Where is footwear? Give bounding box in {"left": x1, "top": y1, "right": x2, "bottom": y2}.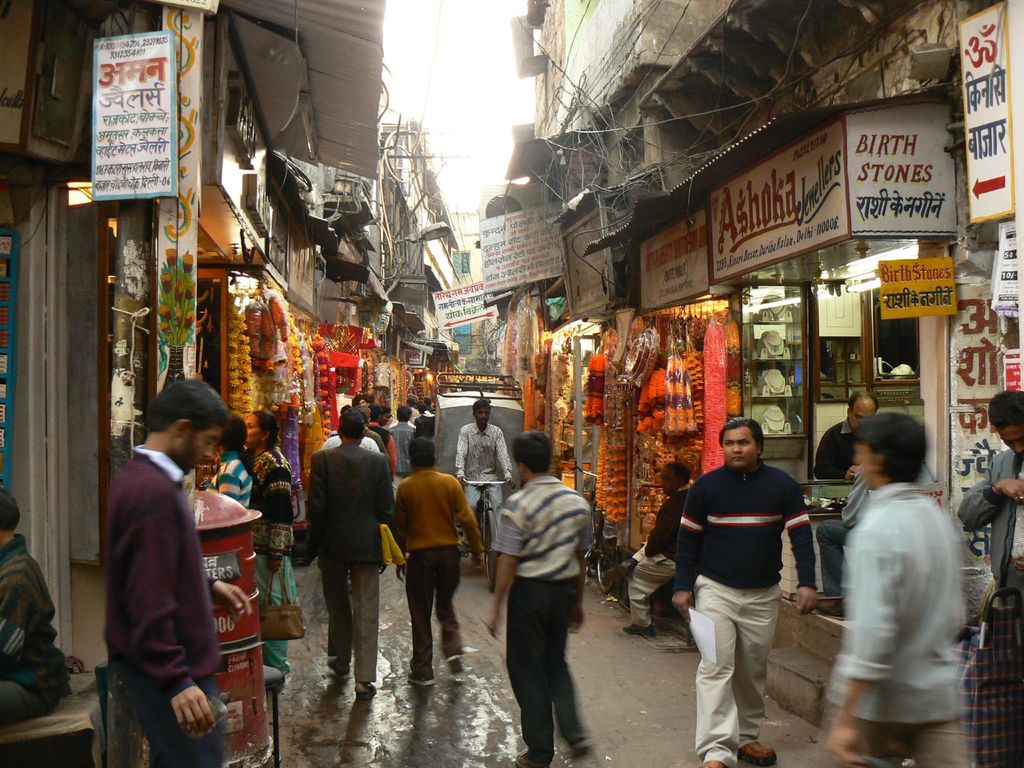
{"left": 406, "top": 665, "right": 435, "bottom": 688}.
